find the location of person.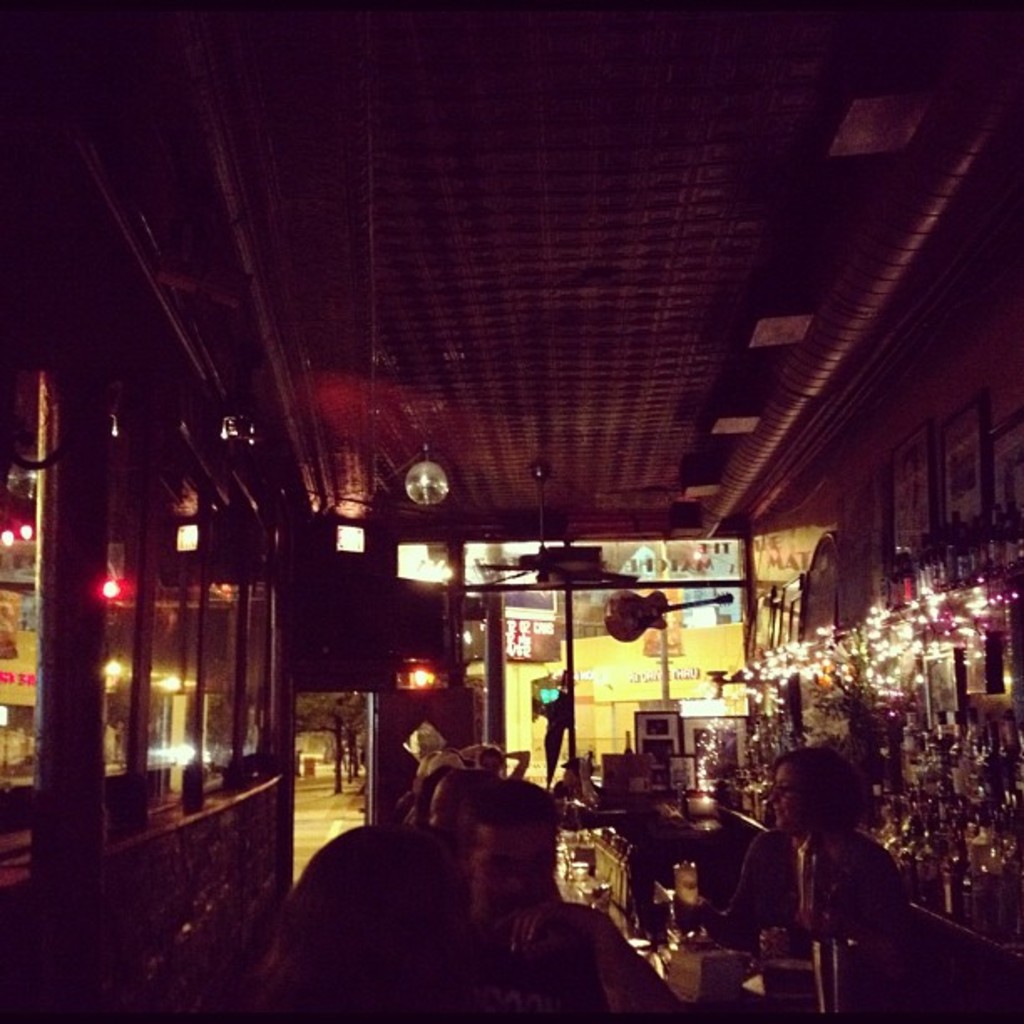
Location: x1=726 y1=750 x2=907 y2=989.
